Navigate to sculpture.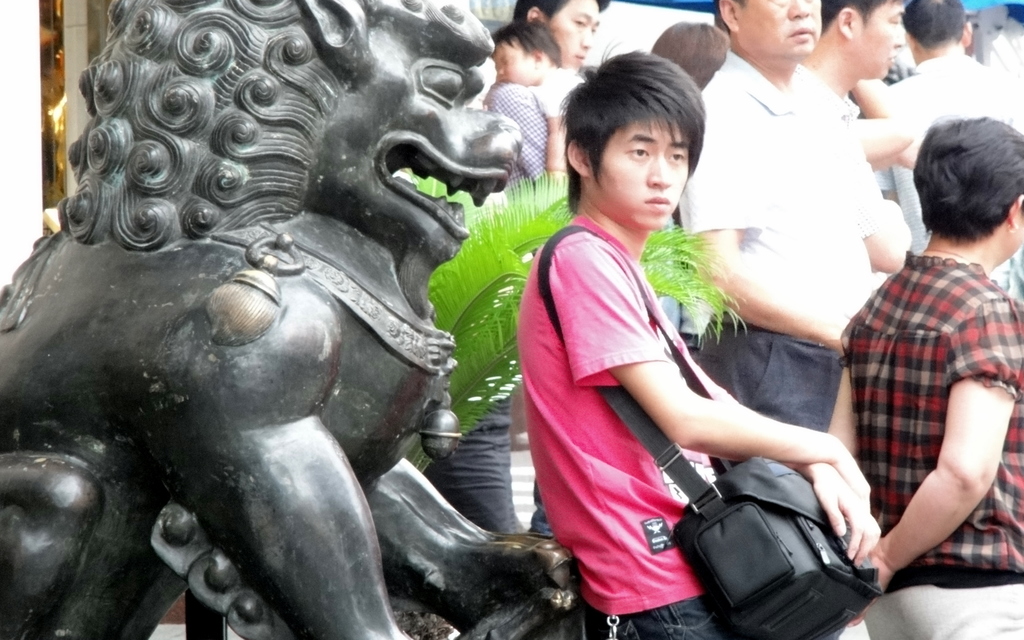
Navigation target: x1=30, y1=30, x2=604, y2=639.
